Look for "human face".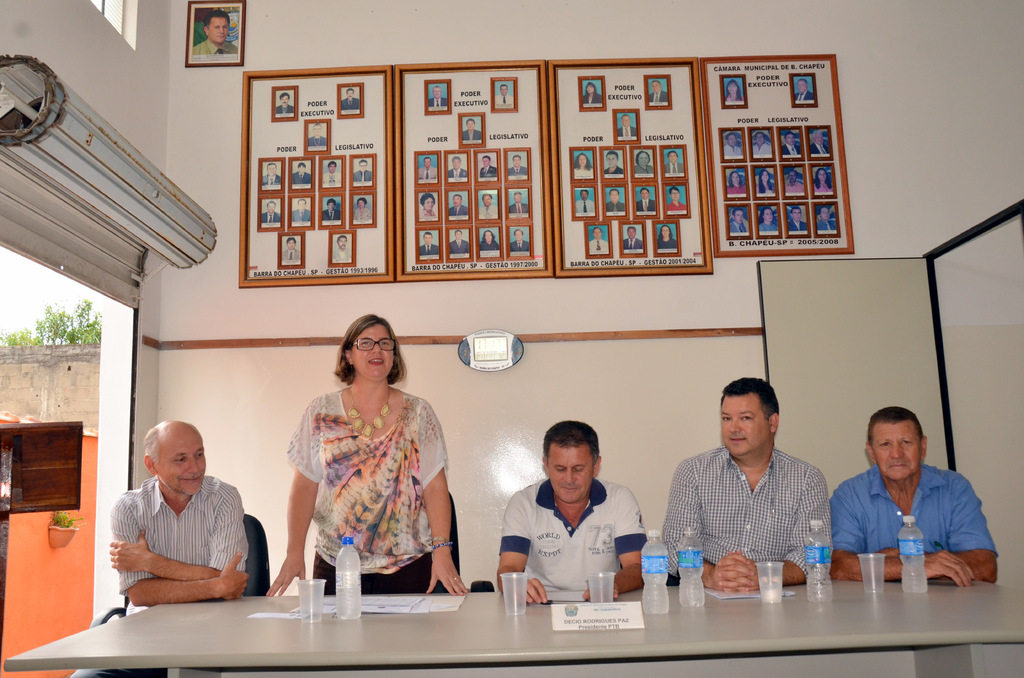
Found: x1=484, y1=230, x2=493, y2=245.
